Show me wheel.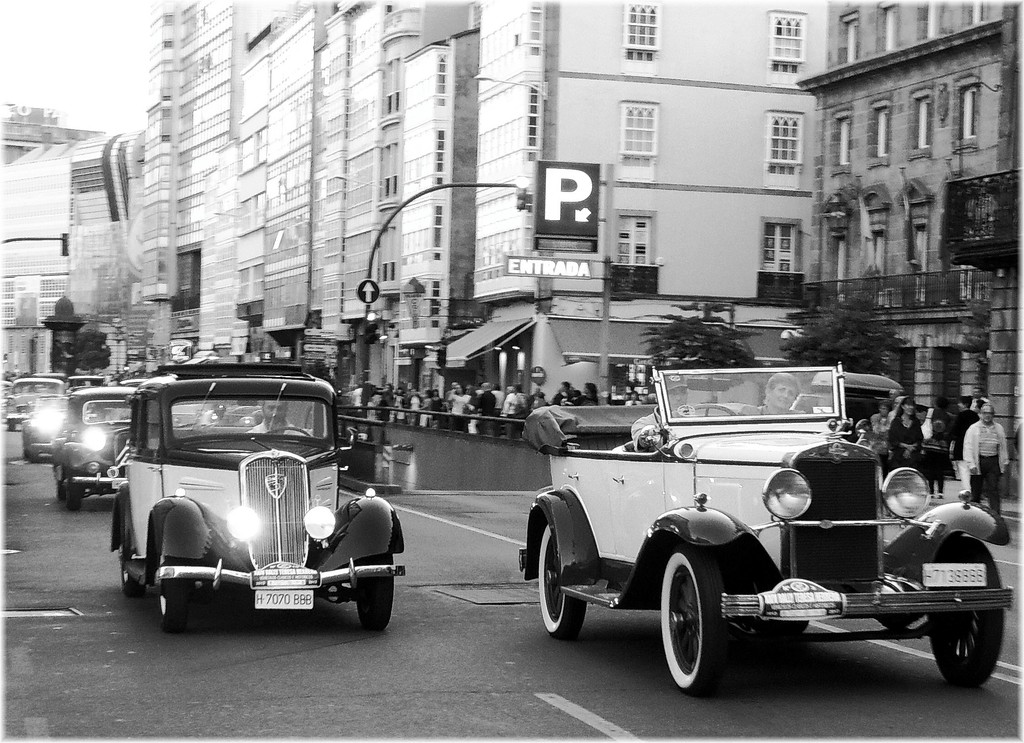
wheel is here: box(538, 524, 586, 638).
